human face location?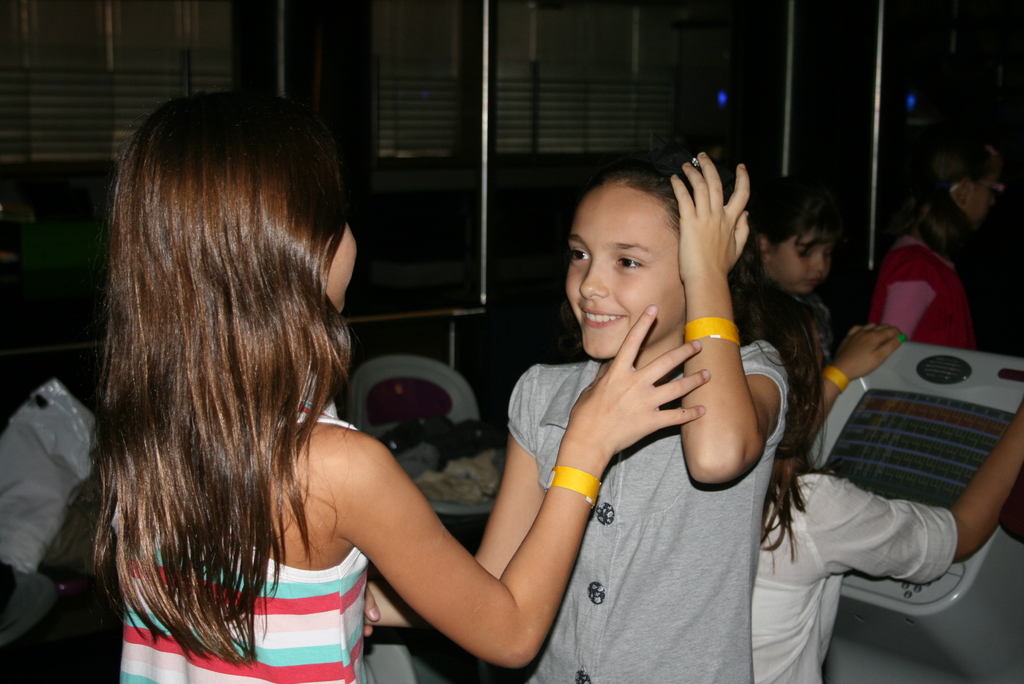
[left=954, top=170, right=1002, bottom=218]
